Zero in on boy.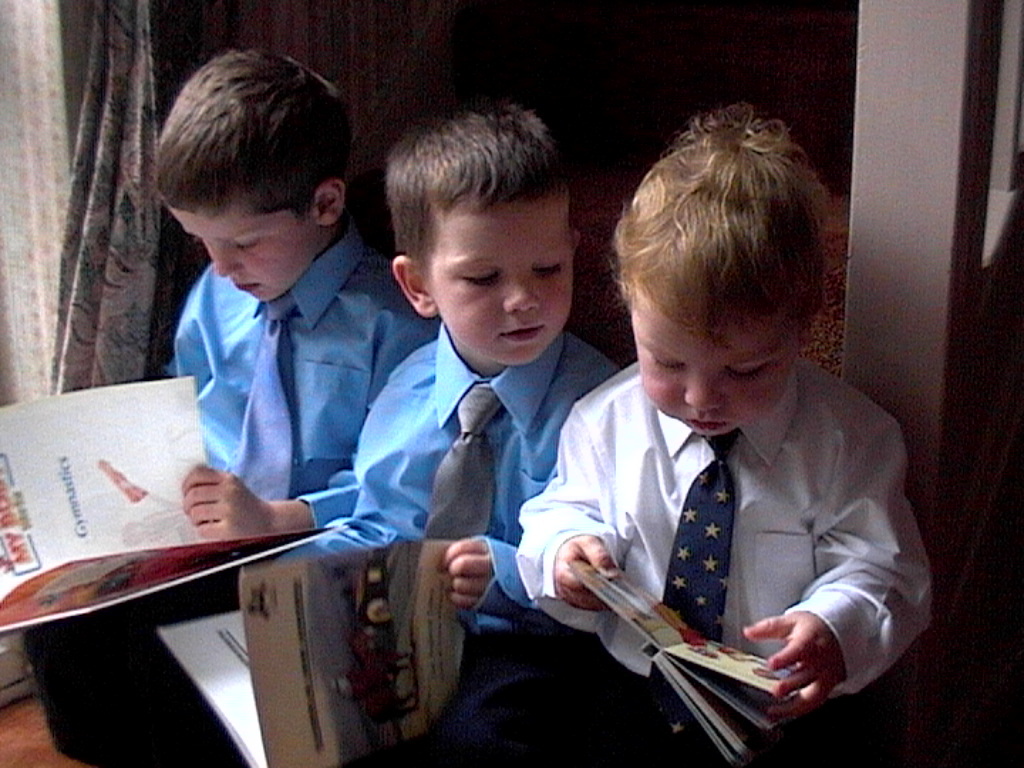
Zeroed in: pyautogui.locateOnScreen(274, 99, 625, 767).
